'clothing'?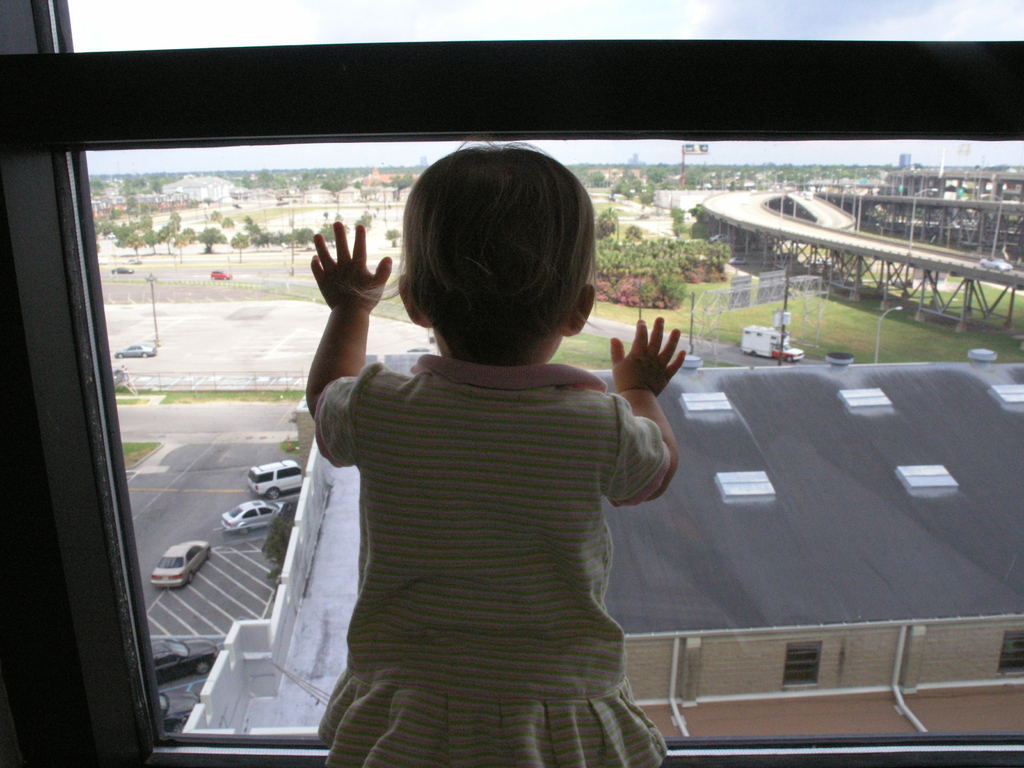
[left=312, top=340, right=684, bottom=761]
